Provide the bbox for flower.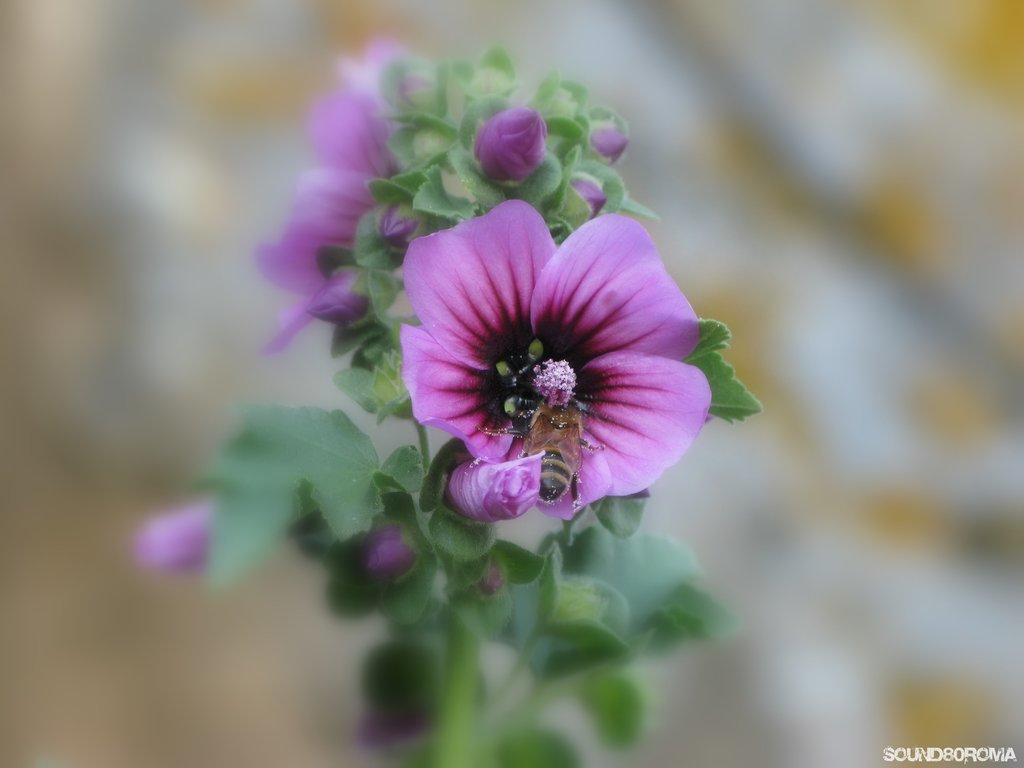
select_region(570, 173, 611, 213).
